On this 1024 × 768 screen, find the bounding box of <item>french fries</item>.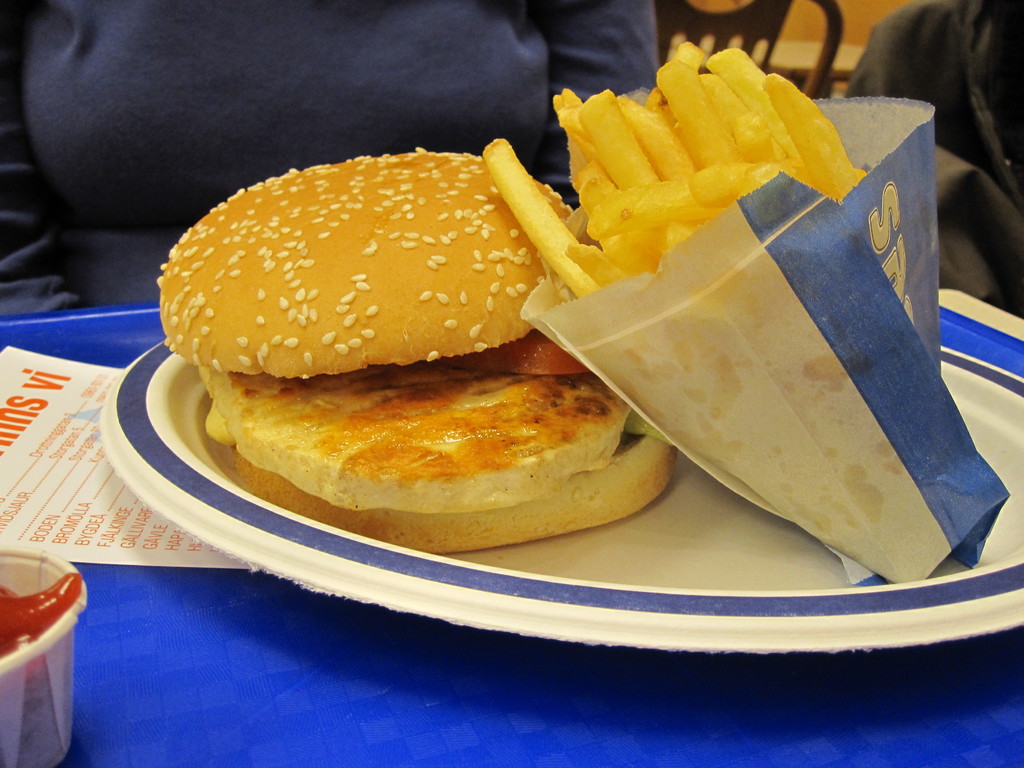
Bounding box: {"x1": 486, "y1": 140, "x2": 613, "y2": 310}.
